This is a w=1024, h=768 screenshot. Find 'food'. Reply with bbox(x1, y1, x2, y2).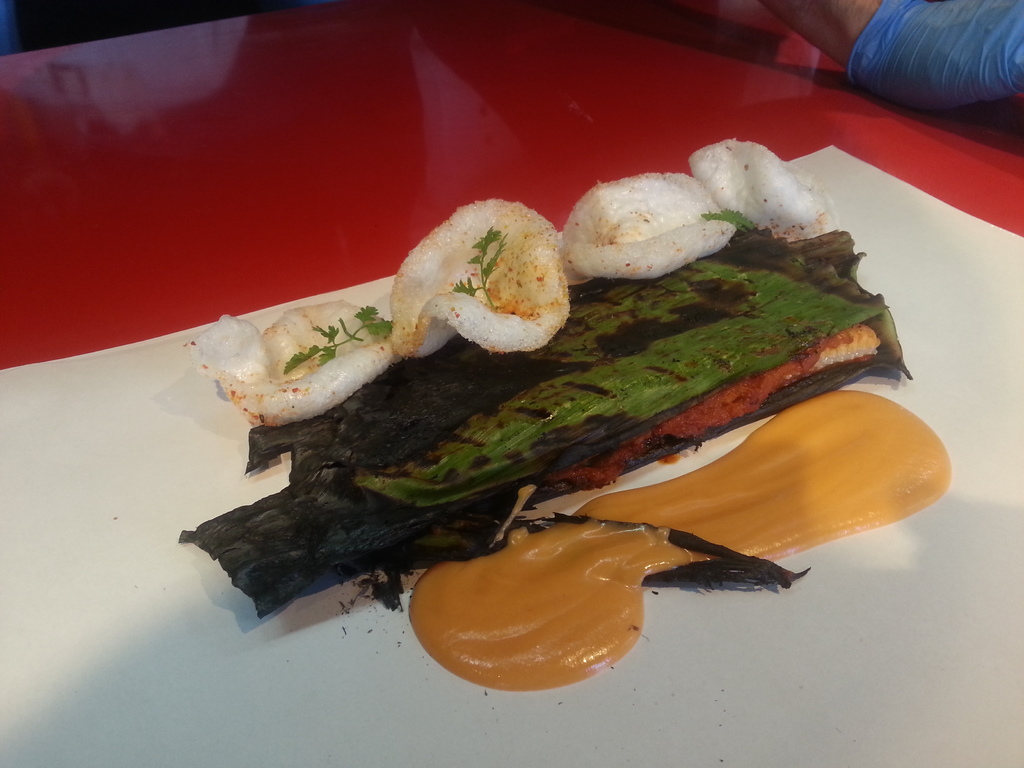
bbox(179, 227, 911, 619).
